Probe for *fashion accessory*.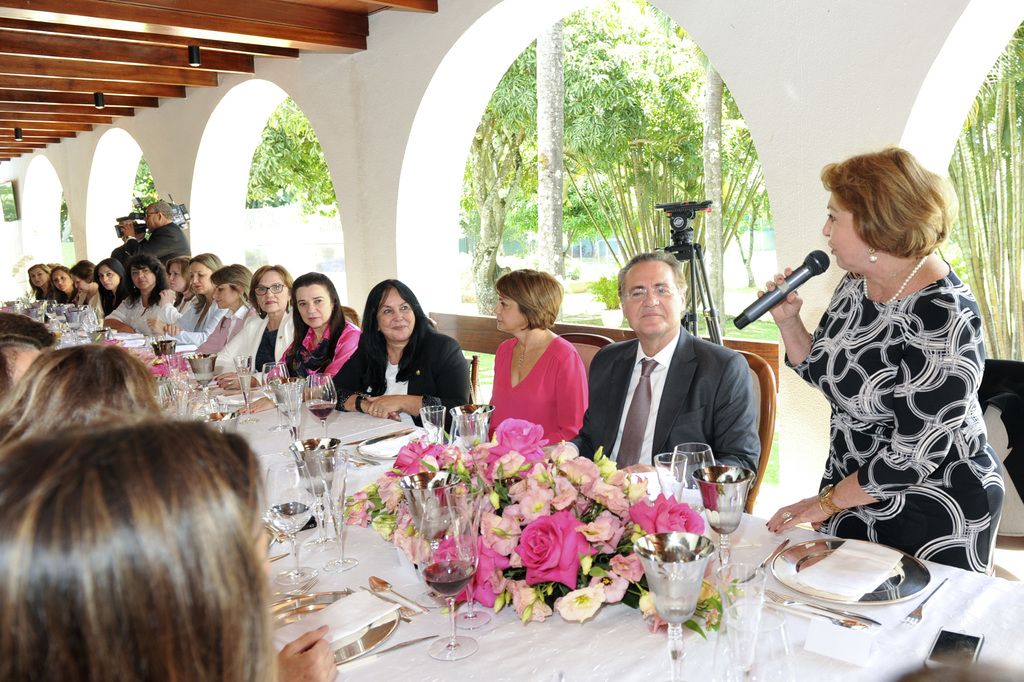
Probe result: 818/499/832/521.
